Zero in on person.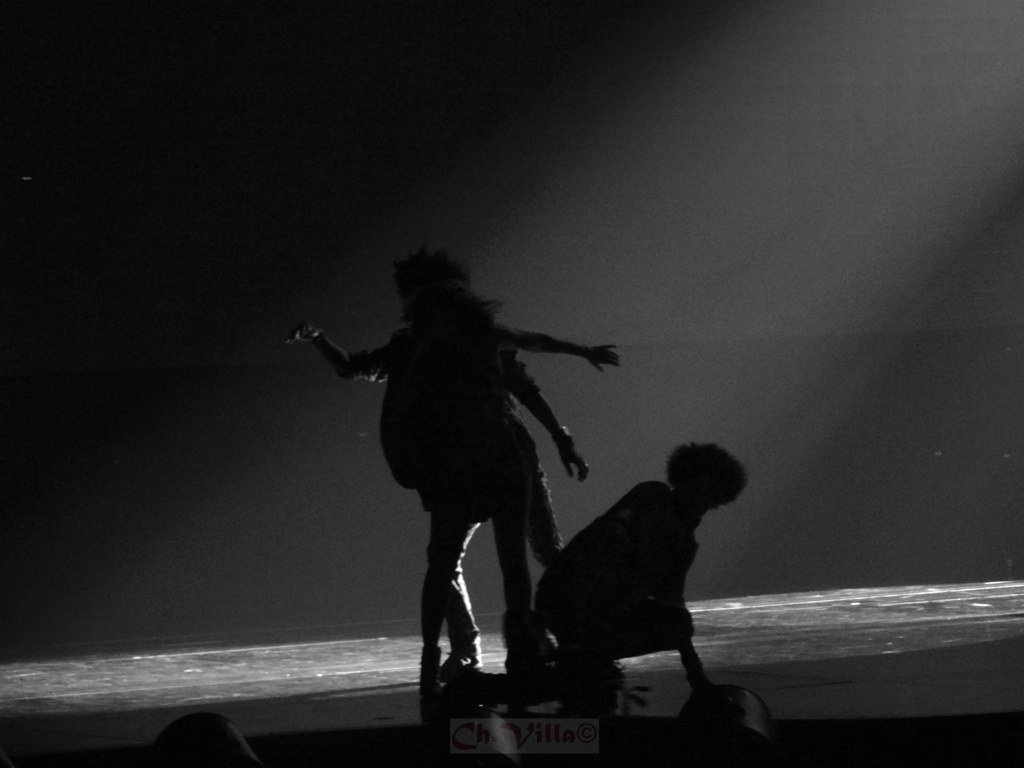
Zeroed in: 452/445/748/676.
